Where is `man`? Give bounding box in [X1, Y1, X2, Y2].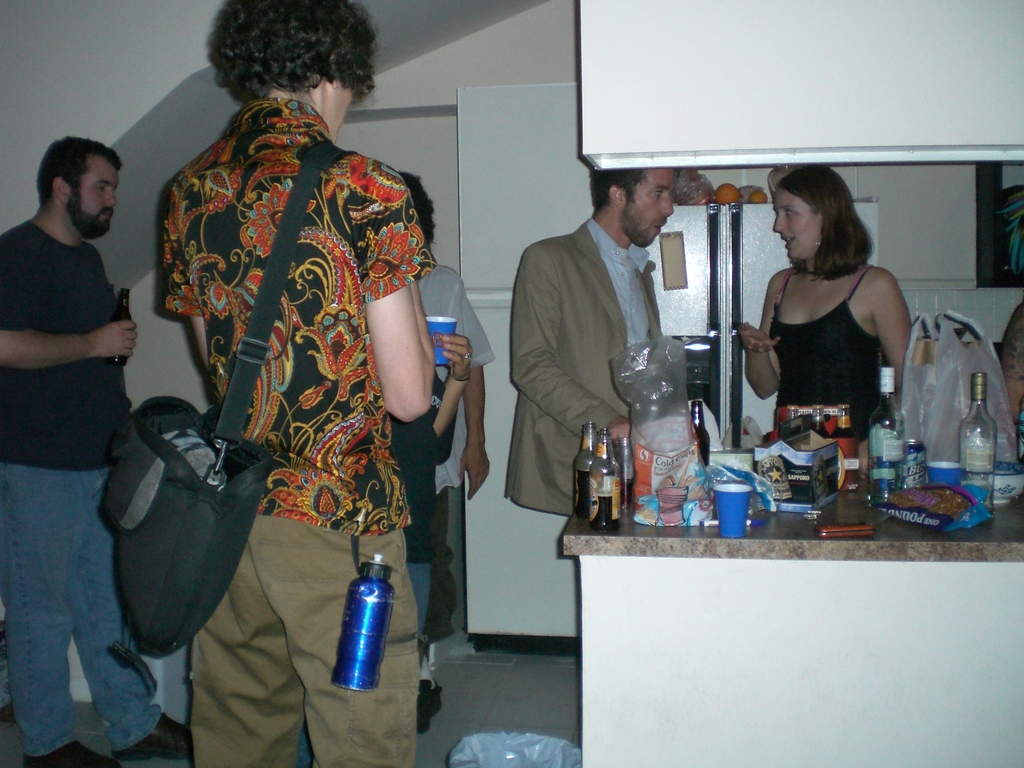
[153, 1, 444, 767].
